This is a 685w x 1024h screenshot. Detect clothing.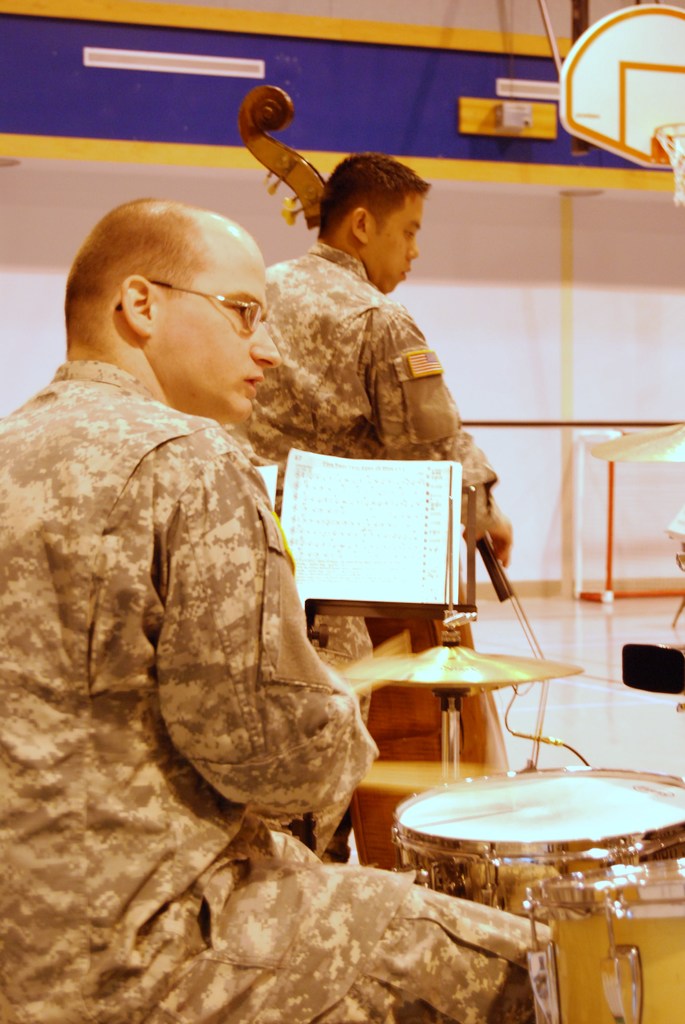
{"x1": 237, "y1": 195, "x2": 475, "y2": 536}.
